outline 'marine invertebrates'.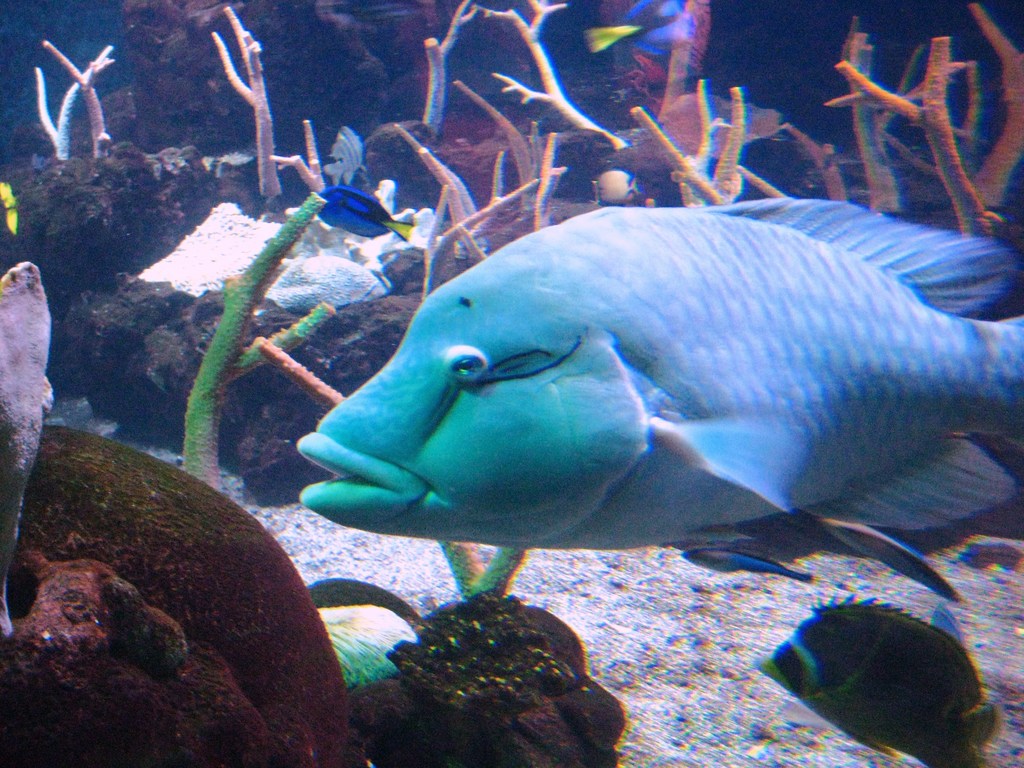
Outline: 485:0:657:161.
